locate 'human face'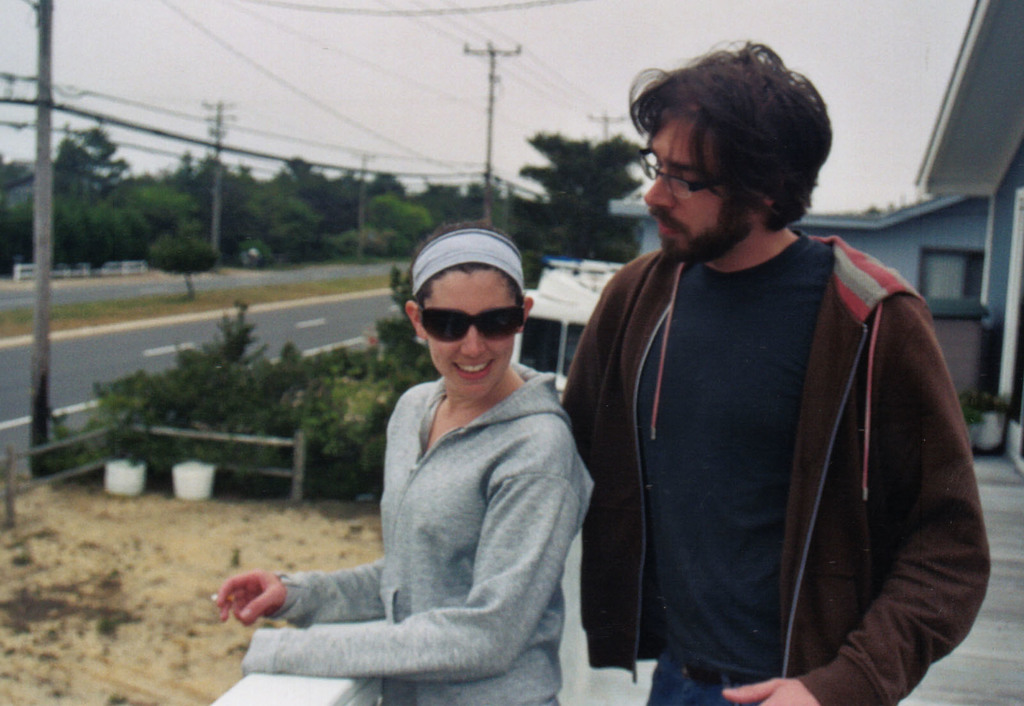
[423,265,518,403]
